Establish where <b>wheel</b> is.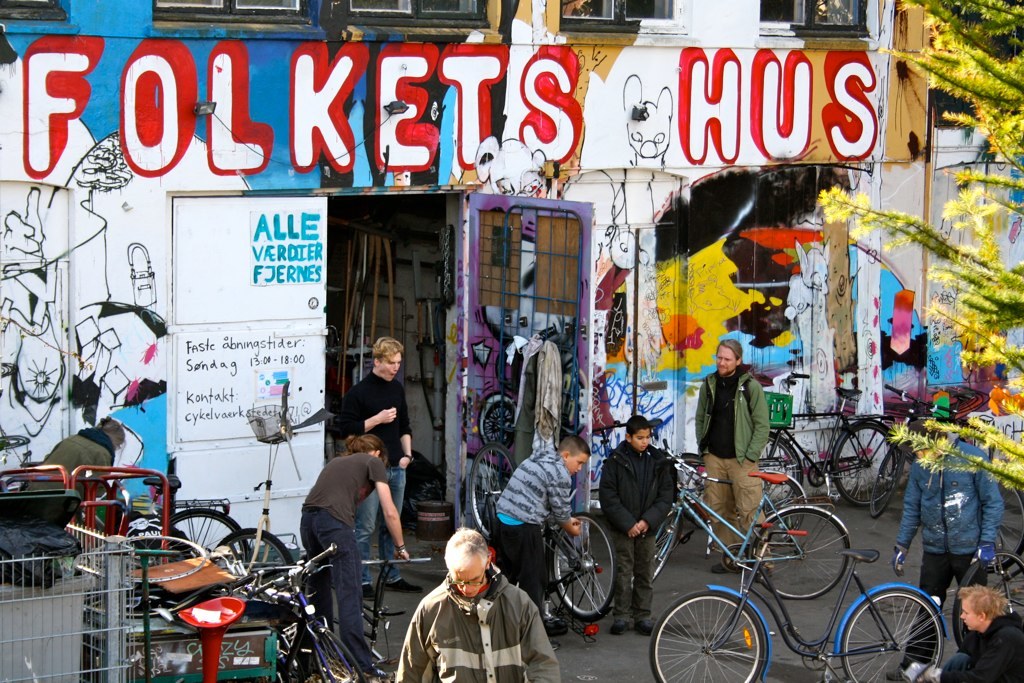
Established at Rect(314, 633, 364, 682).
